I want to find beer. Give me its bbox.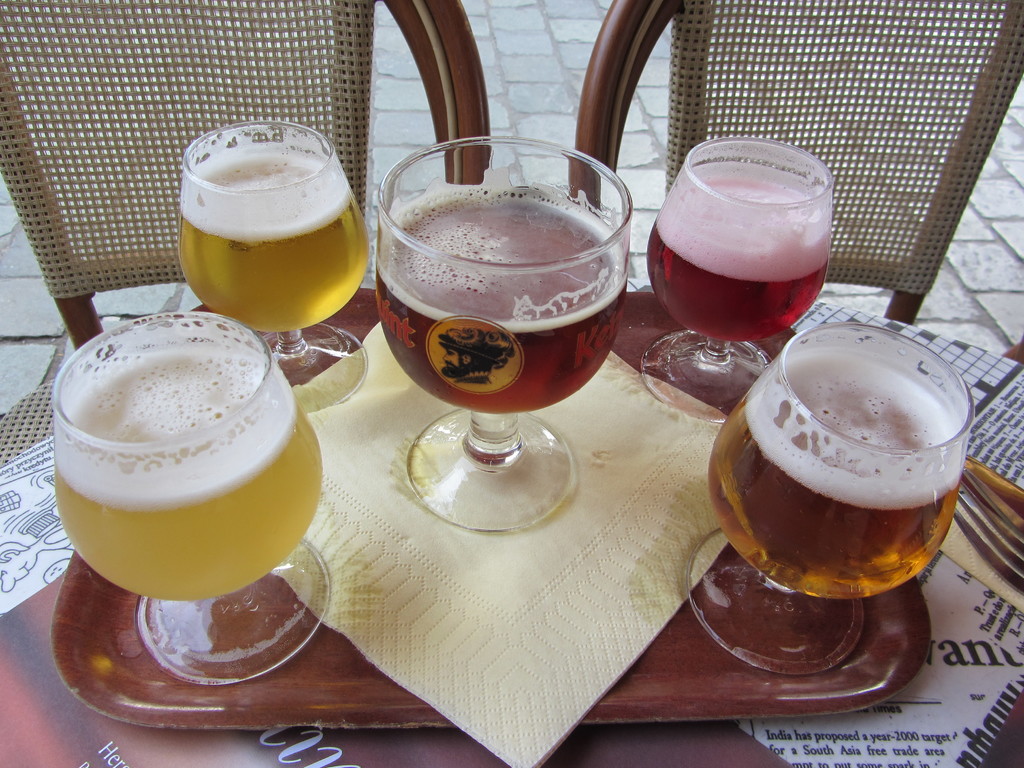
pyautogui.locateOnScreen(676, 322, 969, 678).
